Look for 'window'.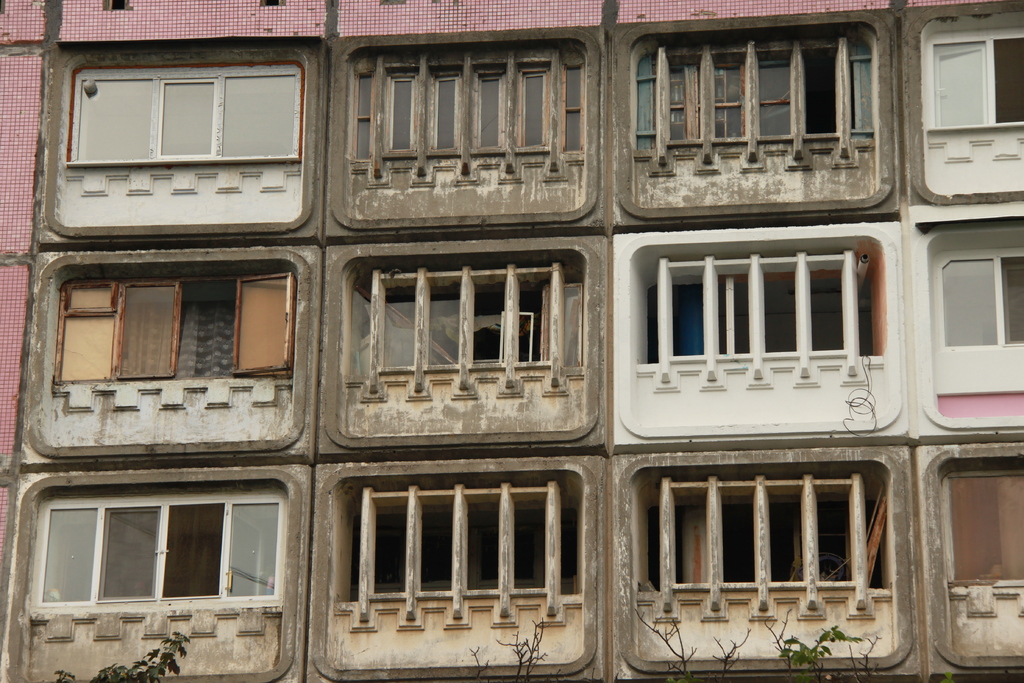
Found: bbox=[943, 476, 1023, 580].
